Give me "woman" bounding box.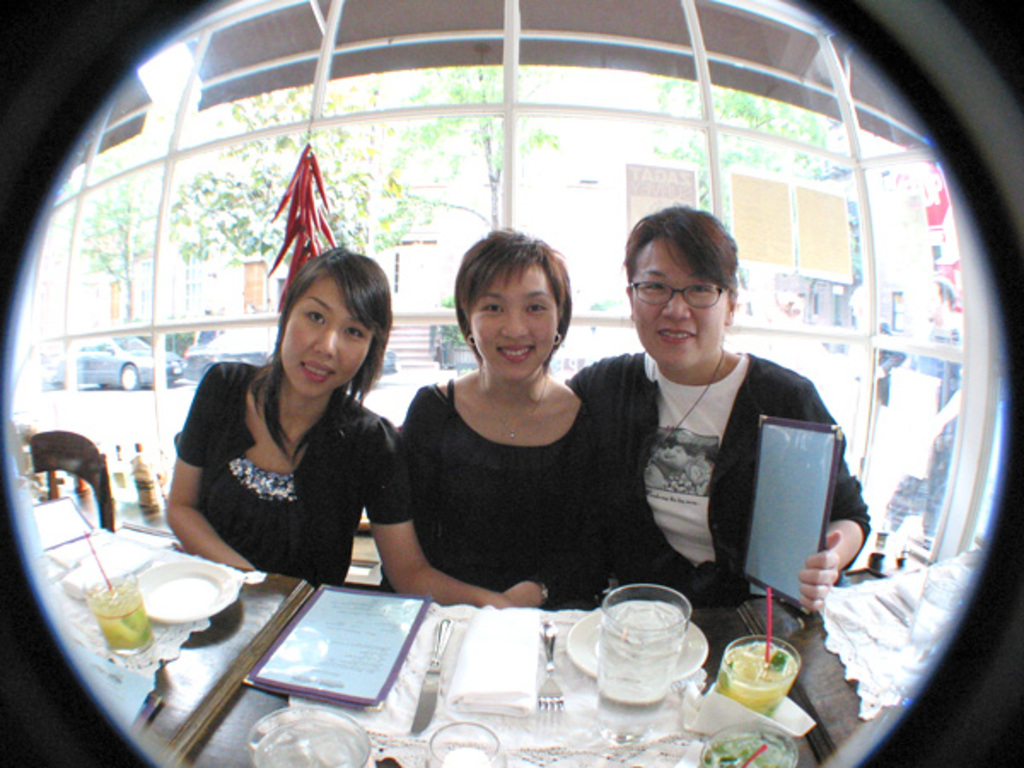
(157,224,534,616).
